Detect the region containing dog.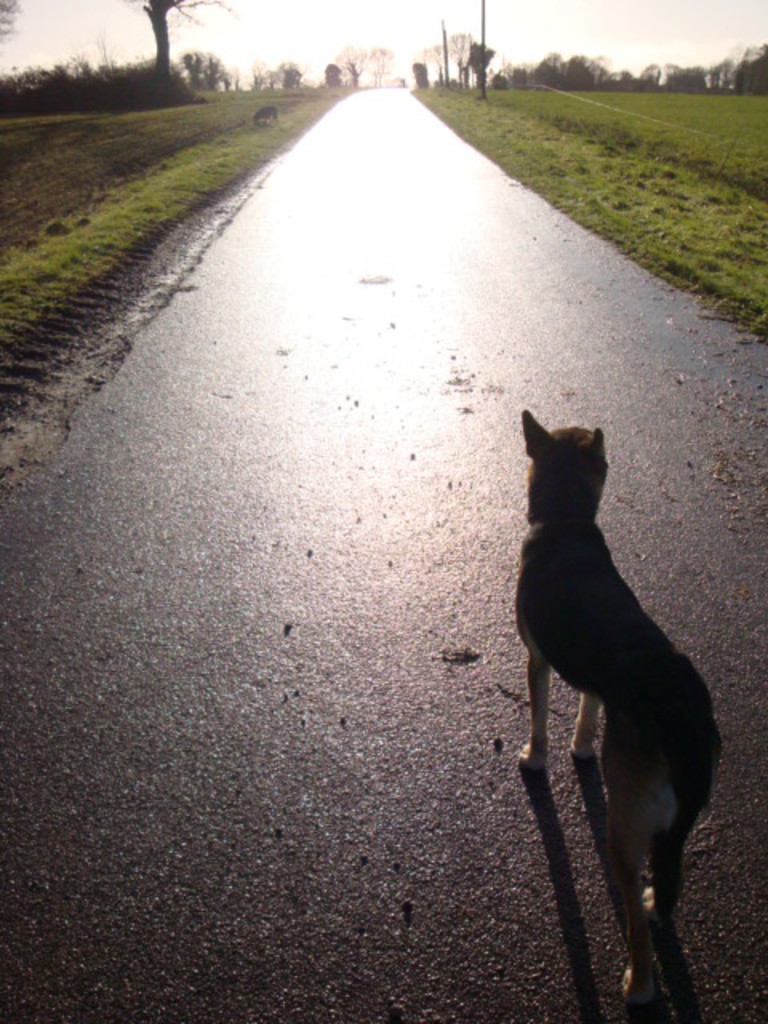
pyautogui.locateOnScreen(506, 403, 726, 1011).
